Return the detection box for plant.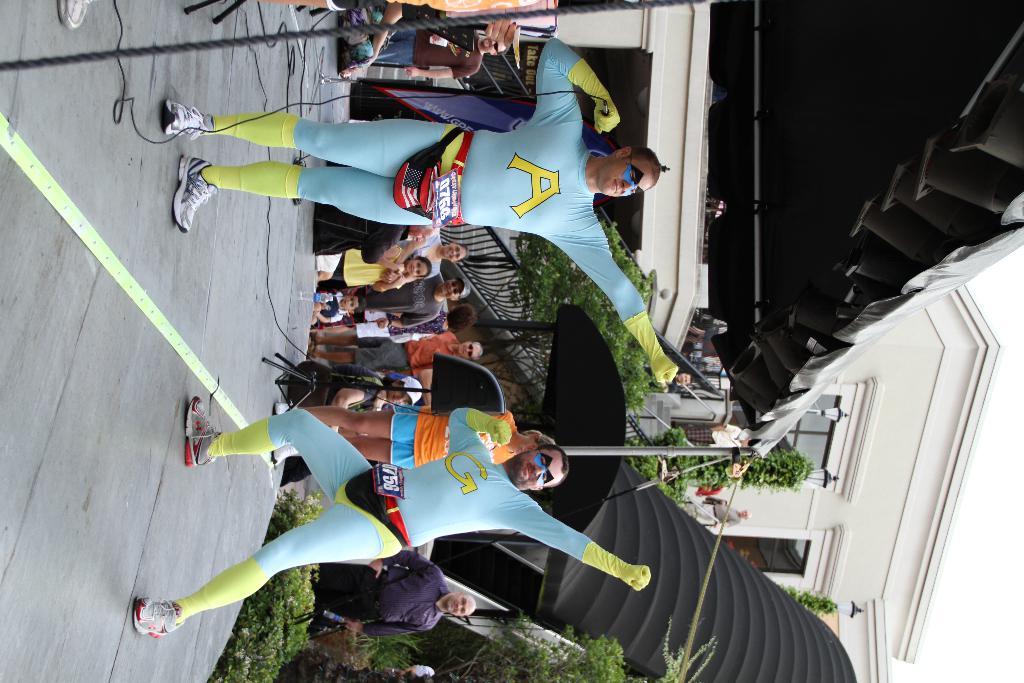
select_region(435, 611, 625, 682).
